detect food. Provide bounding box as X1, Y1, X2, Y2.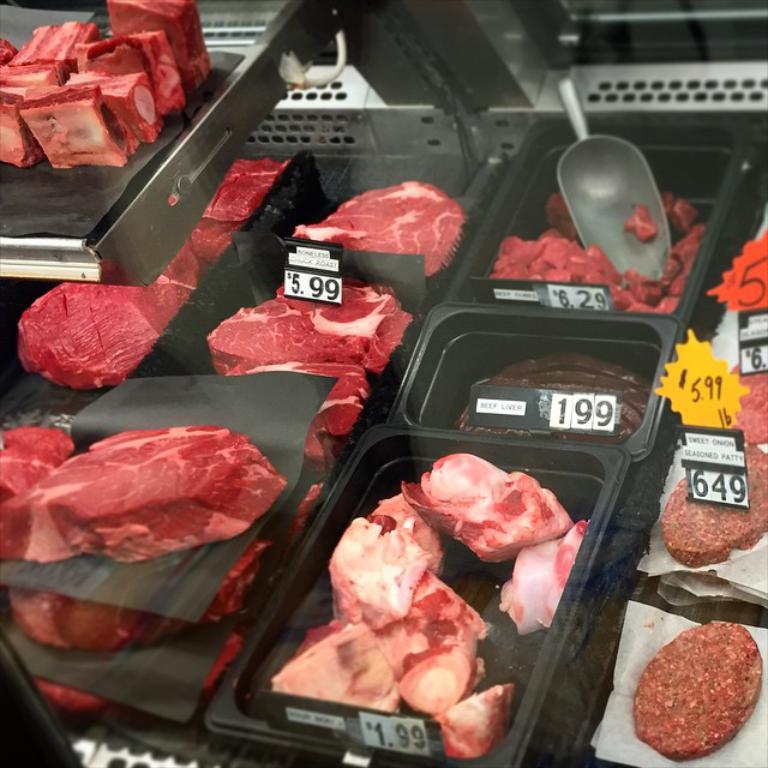
448, 350, 653, 446.
